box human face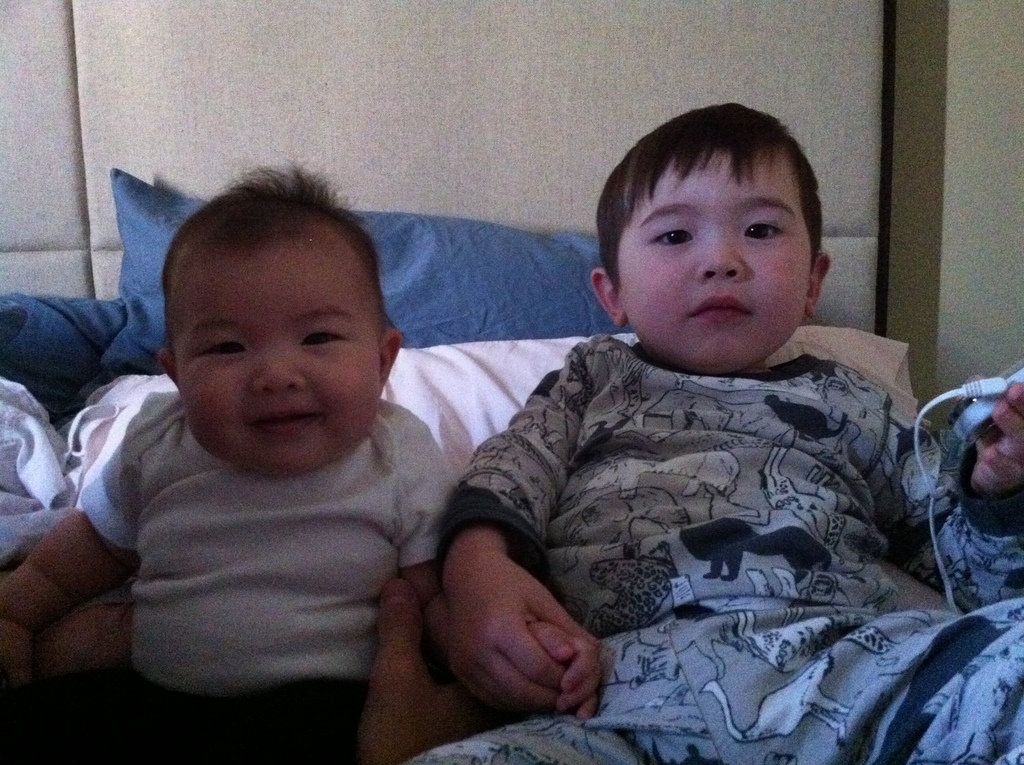
<bbox>615, 147, 812, 371</bbox>
